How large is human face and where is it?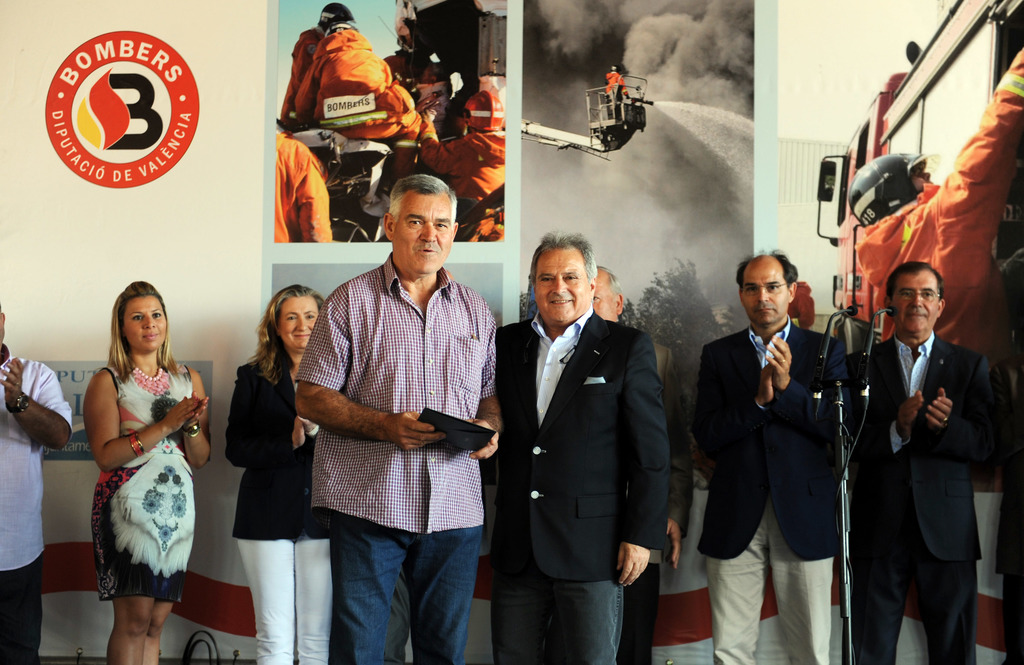
Bounding box: locate(591, 272, 616, 322).
